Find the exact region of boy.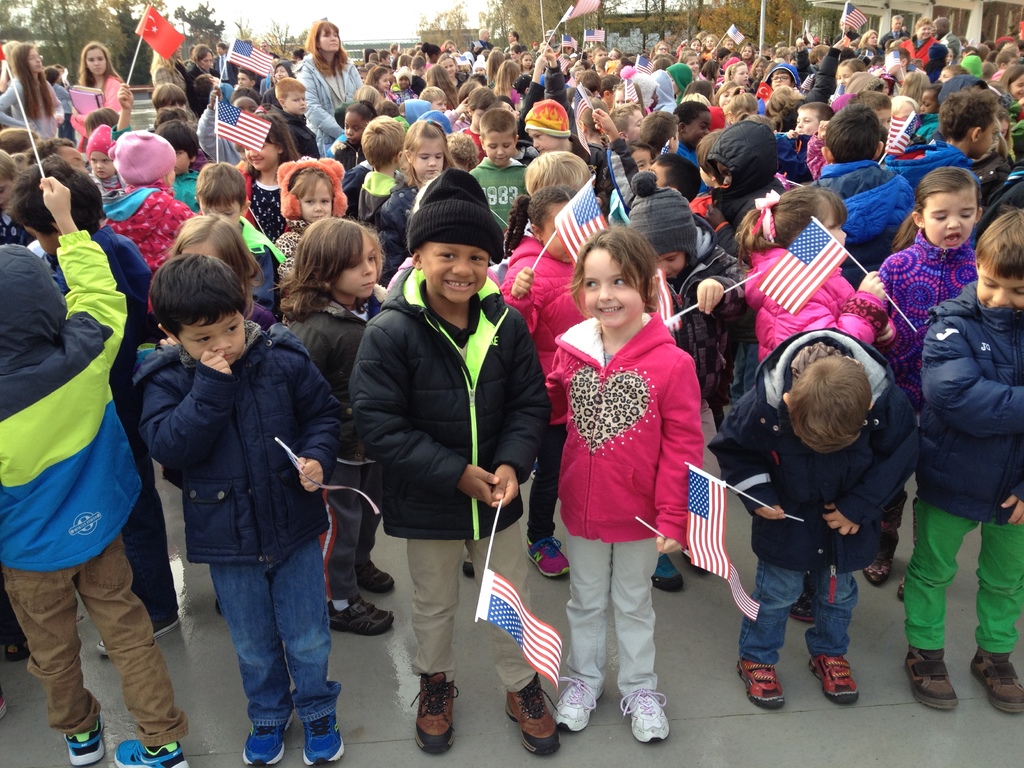
Exact region: <region>388, 66, 417, 104</region>.
